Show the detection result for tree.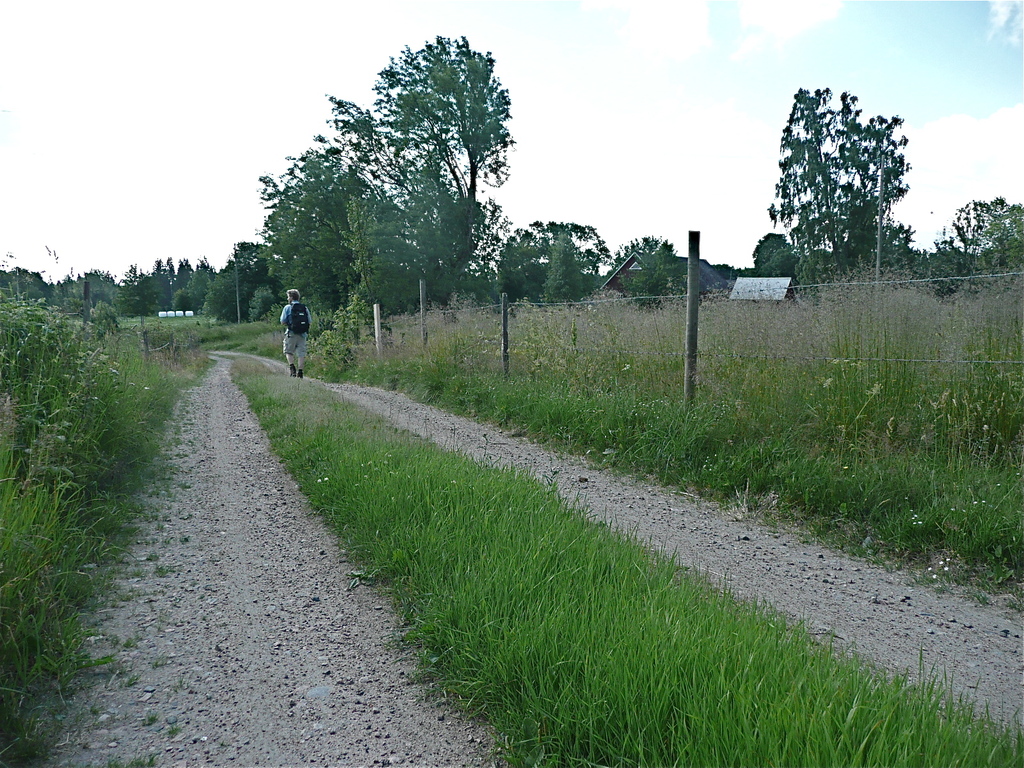
<region>771, 85, 908, 261</region>.
